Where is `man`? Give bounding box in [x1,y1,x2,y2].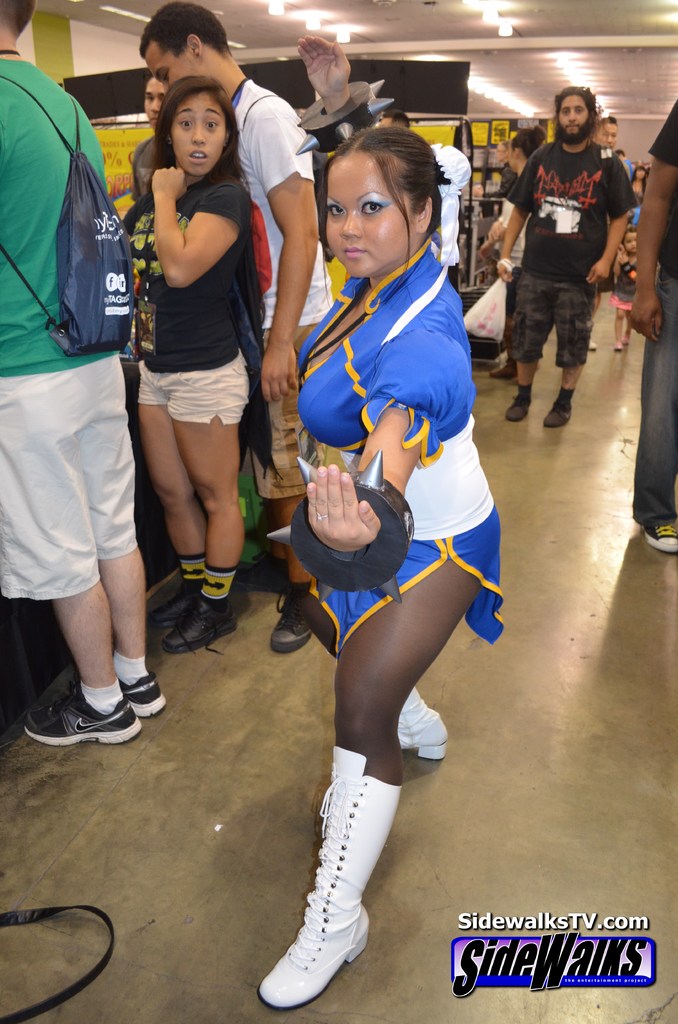
[480,130,542,285].
